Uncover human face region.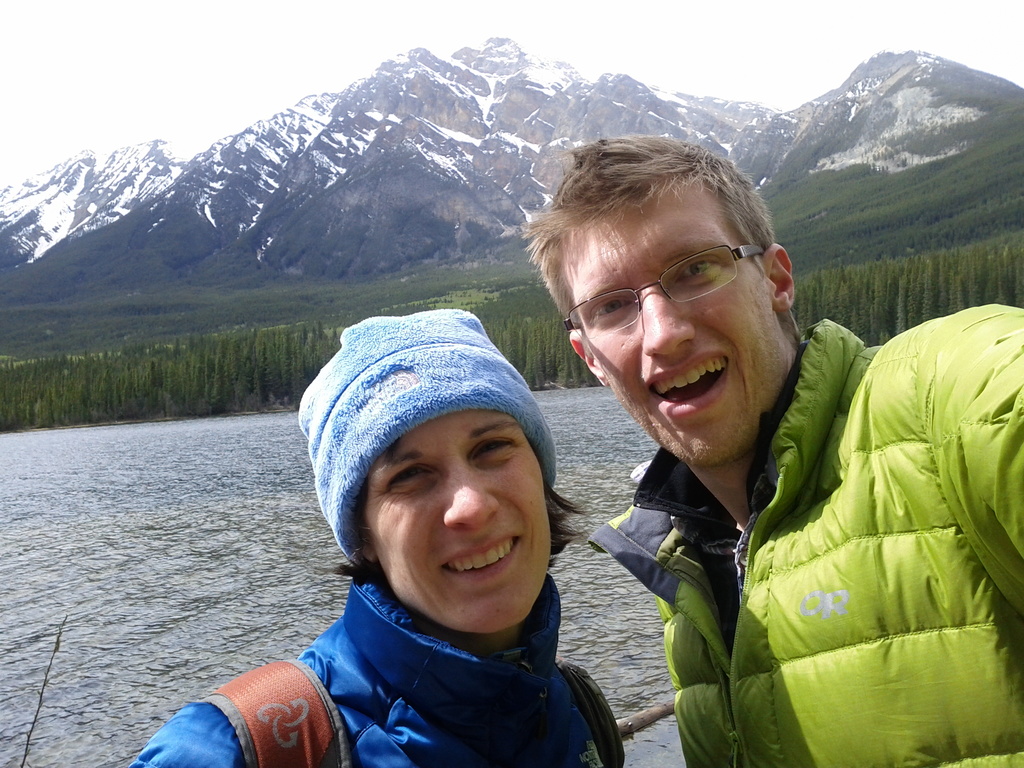
Uncovered: (left=364, top=413, right=550, bottom=631).
